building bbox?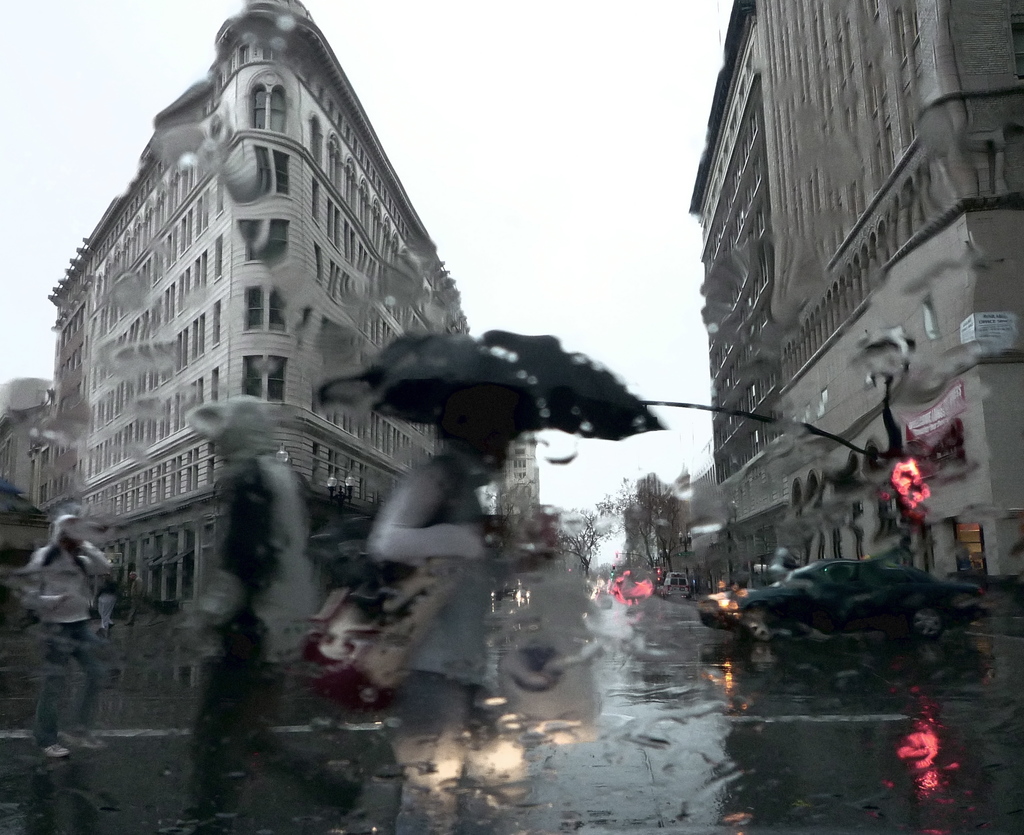
(27, 0, 478, 622)
